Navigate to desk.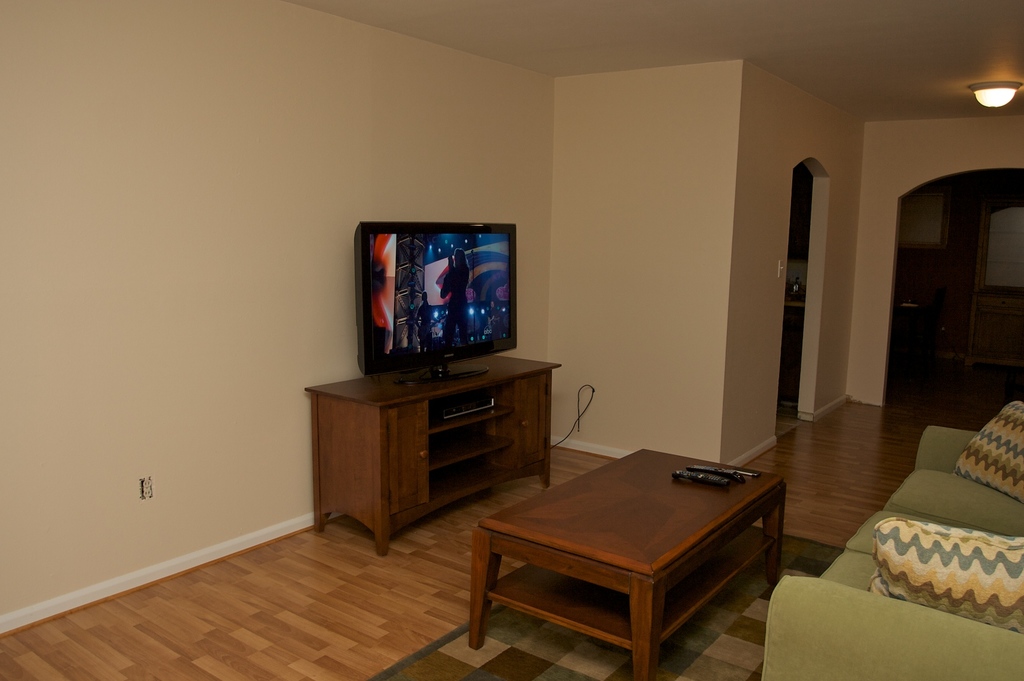
Navigation target: {"x1": 304, "y1": 356, "x2": 563, "y2": 560}.
